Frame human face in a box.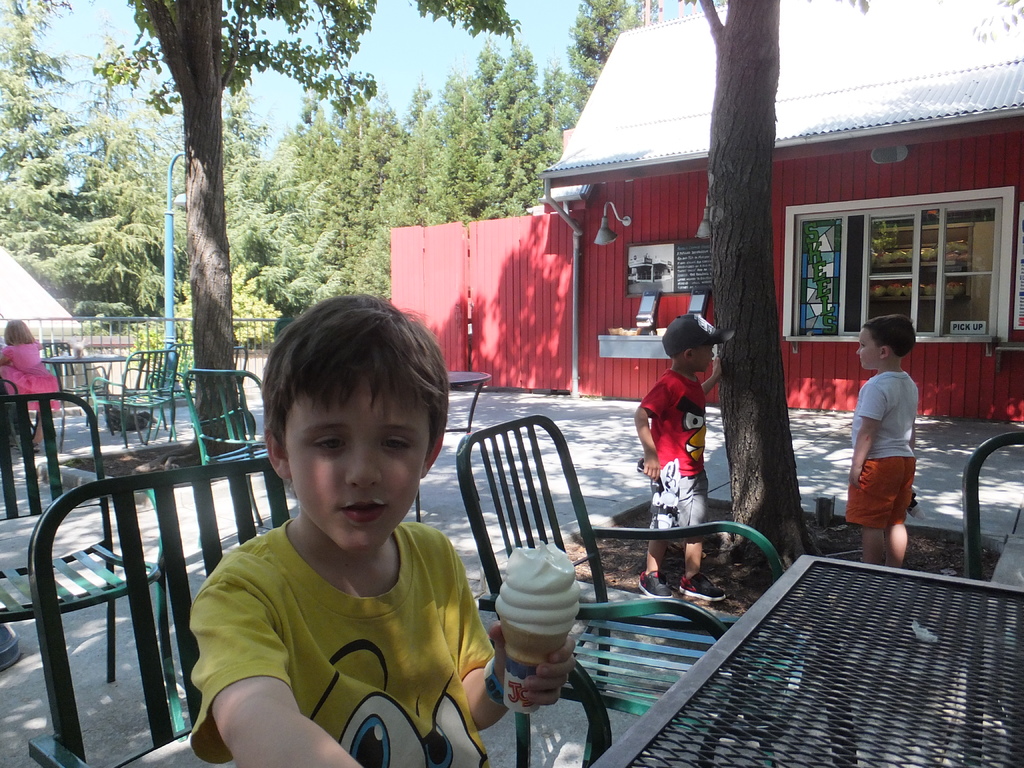
region(858, 326, 882, 369).
